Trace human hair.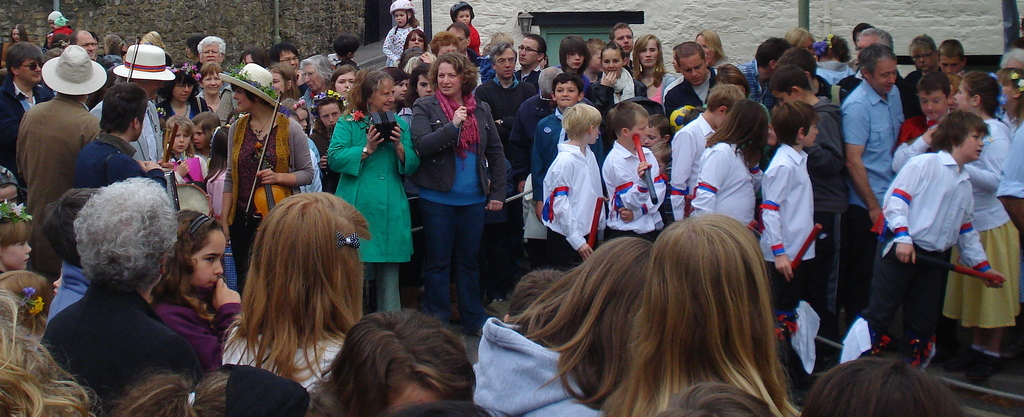
Traced to 0 214 34 253.
